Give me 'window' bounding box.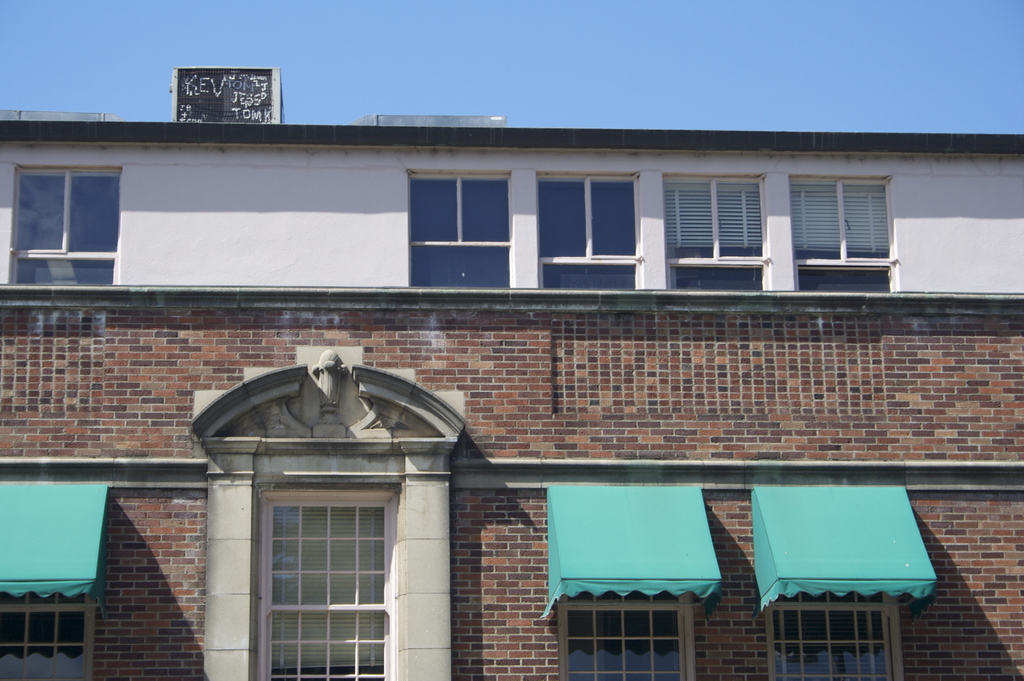
(x1=534, y1=175, x2=647, y2=296).
